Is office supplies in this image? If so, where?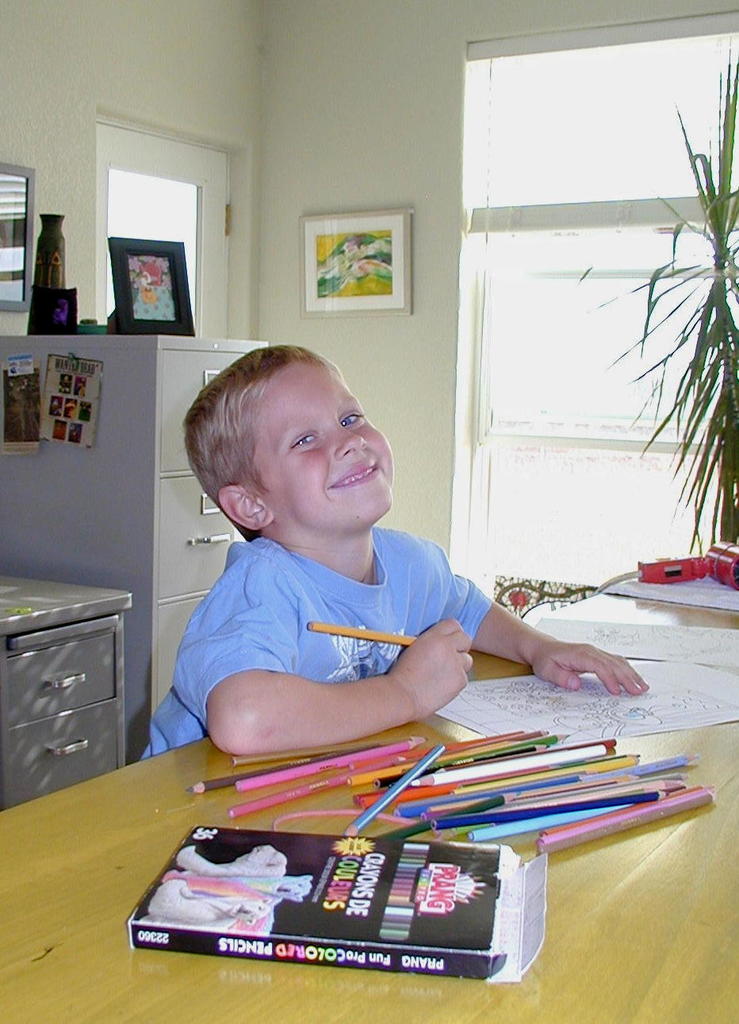
Yes, at [613, 574, 738, 614].
